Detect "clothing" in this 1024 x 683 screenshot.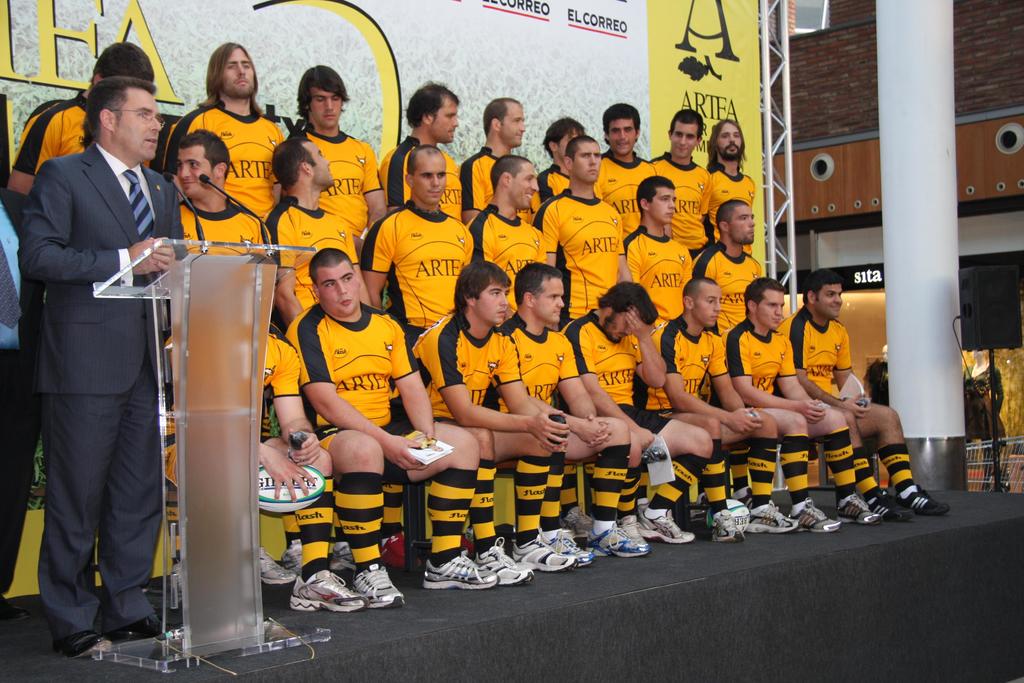
Detection: bbox=[639, 312, 780, 516].
